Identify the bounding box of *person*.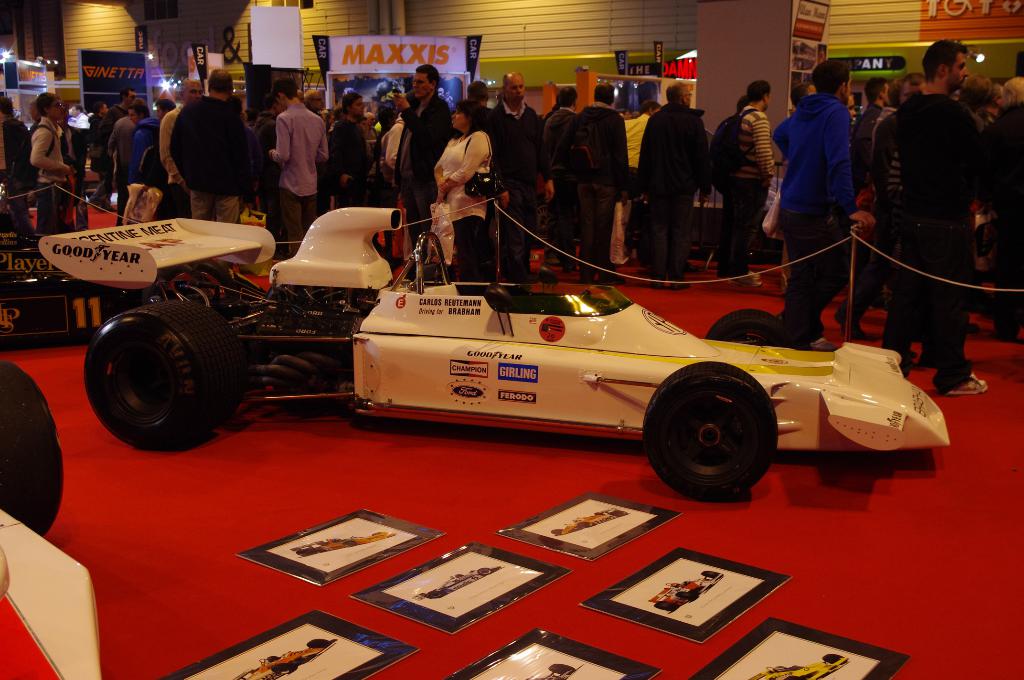
bbox(0, 94, 32, 244).
